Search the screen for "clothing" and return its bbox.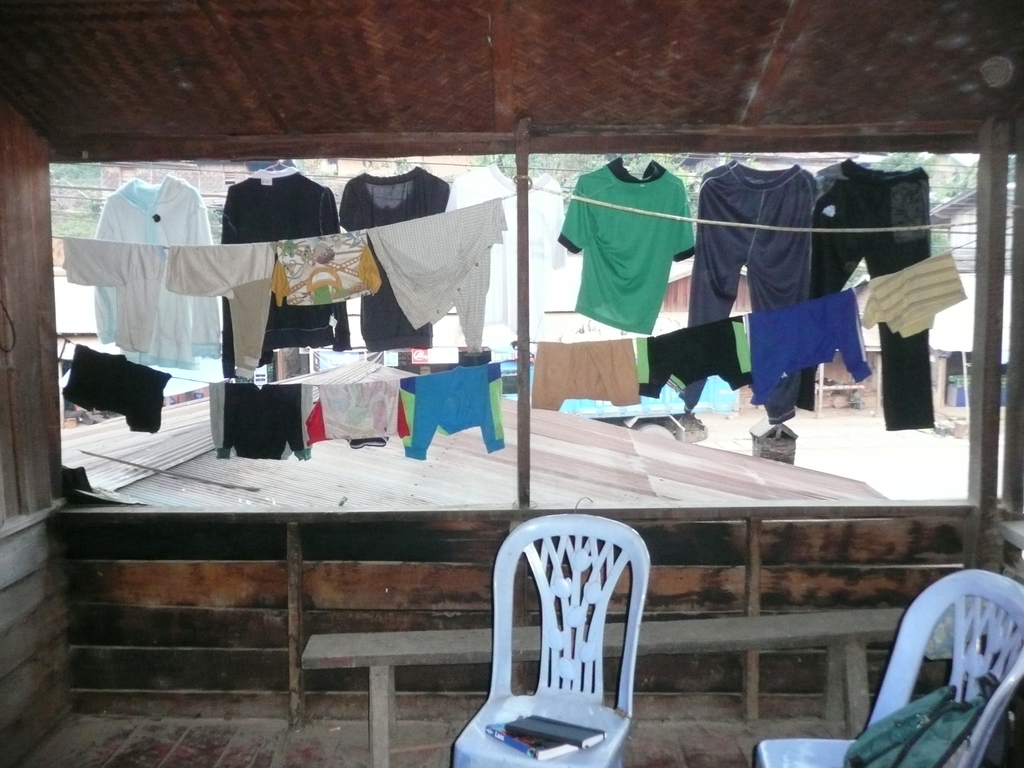
Found: bbox=[224, 170, 355, 367].
